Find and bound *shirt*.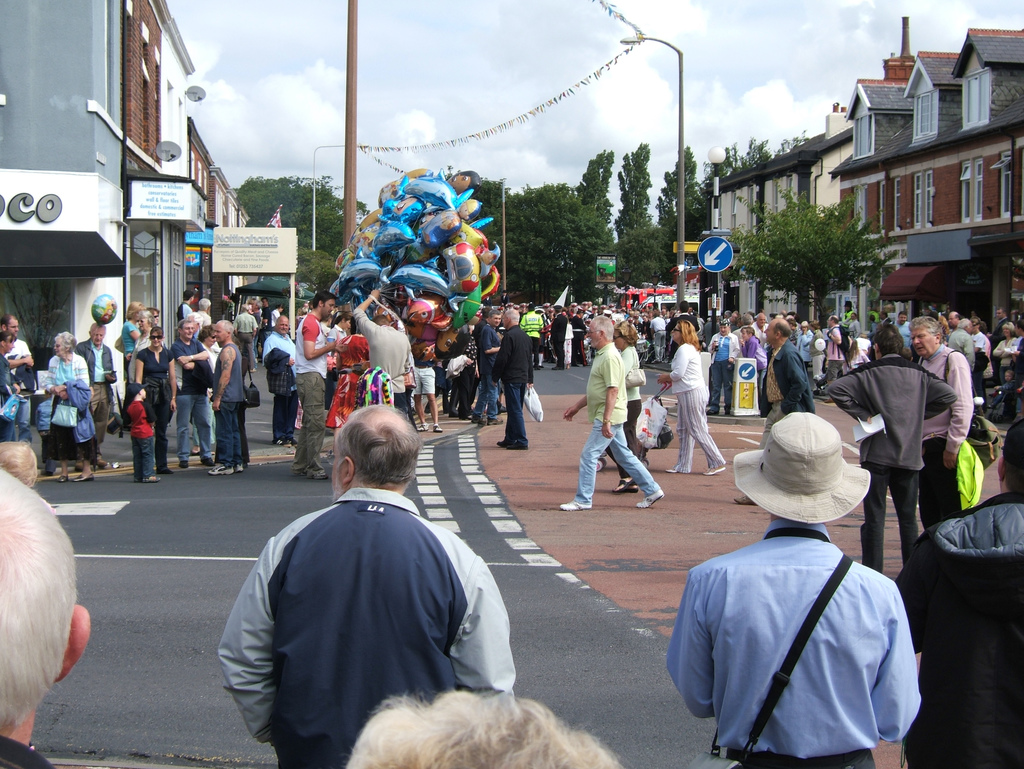
Bound: l=231, t=311, r=255, b=335.
